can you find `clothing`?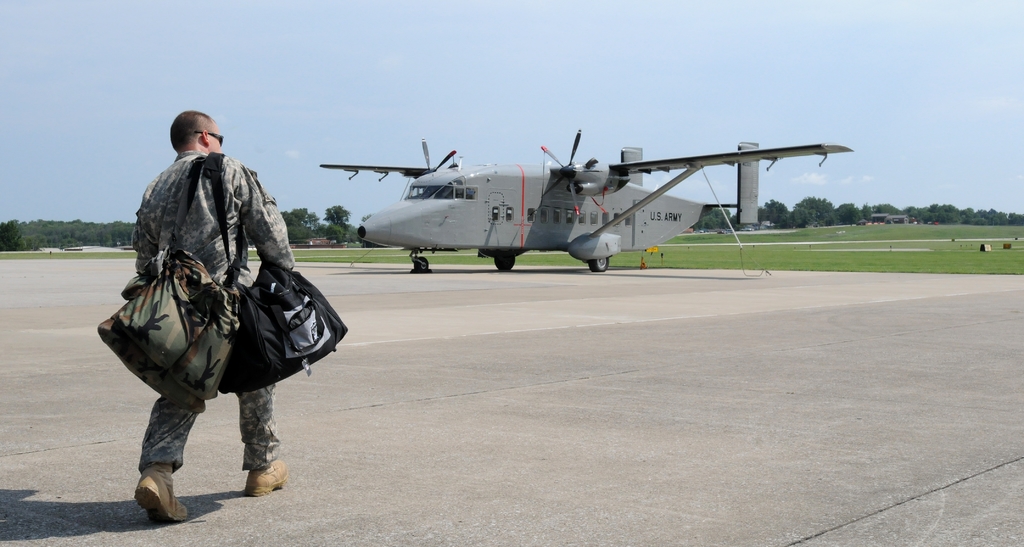
Yes, bounding box: Rect(105, 118, 319, 444).
